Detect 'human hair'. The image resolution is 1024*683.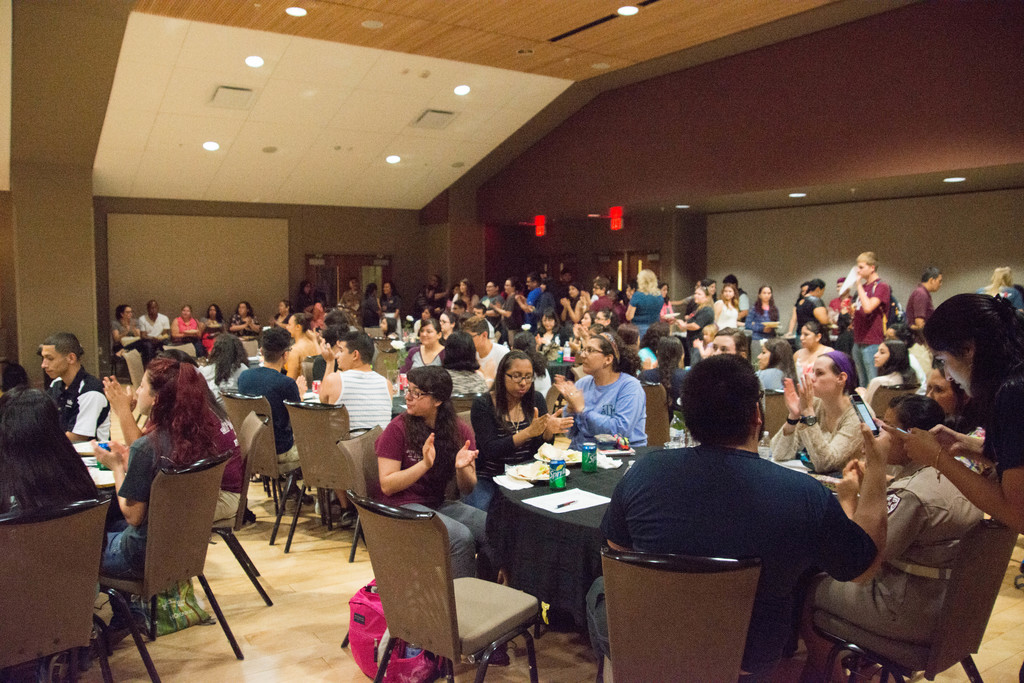
[x1=884, y1=394, x2=949, y2=433].
